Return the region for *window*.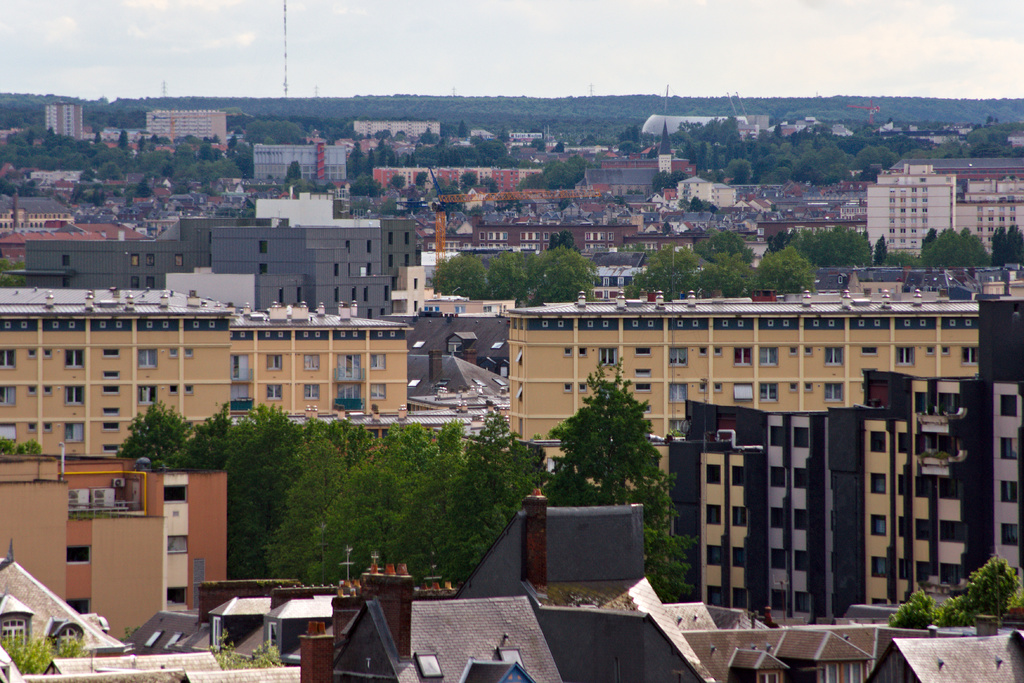
0:349:14:367.
